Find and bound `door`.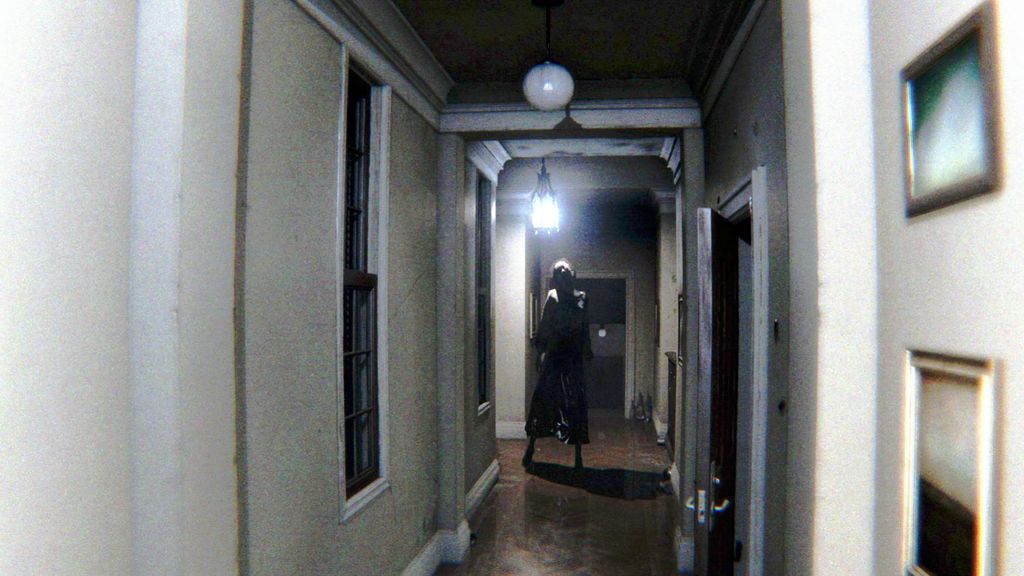
Bound: [x1=681, y1=202, x2=742, y2=575].
